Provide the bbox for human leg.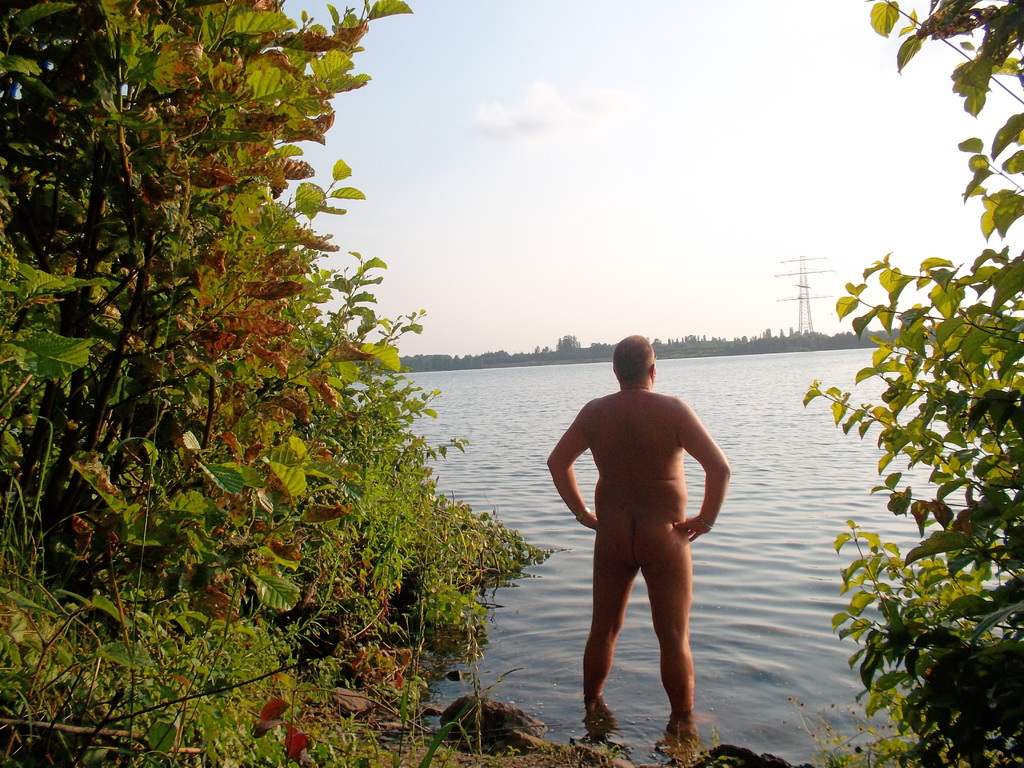
box(580, 534, 641, 692).
